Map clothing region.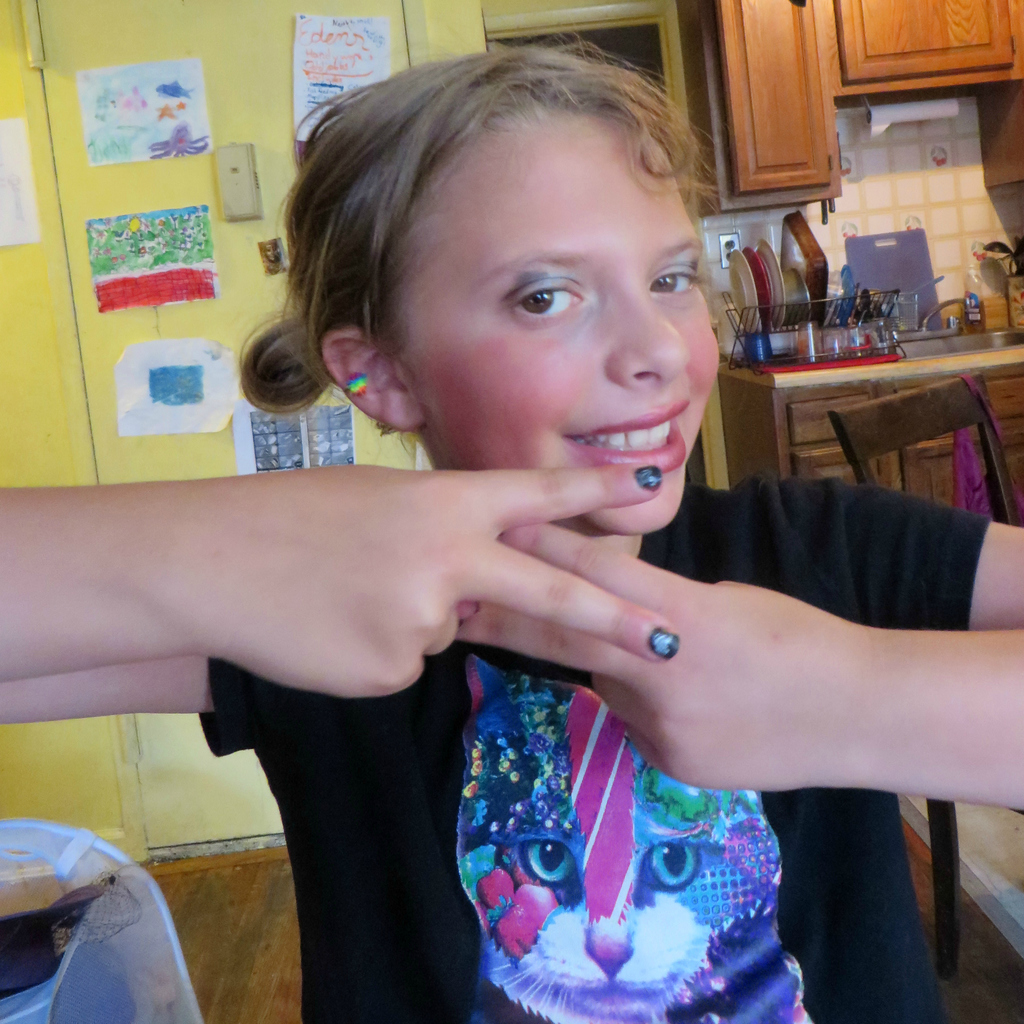
Mapped to crop(195, 463, 985, 1023).
